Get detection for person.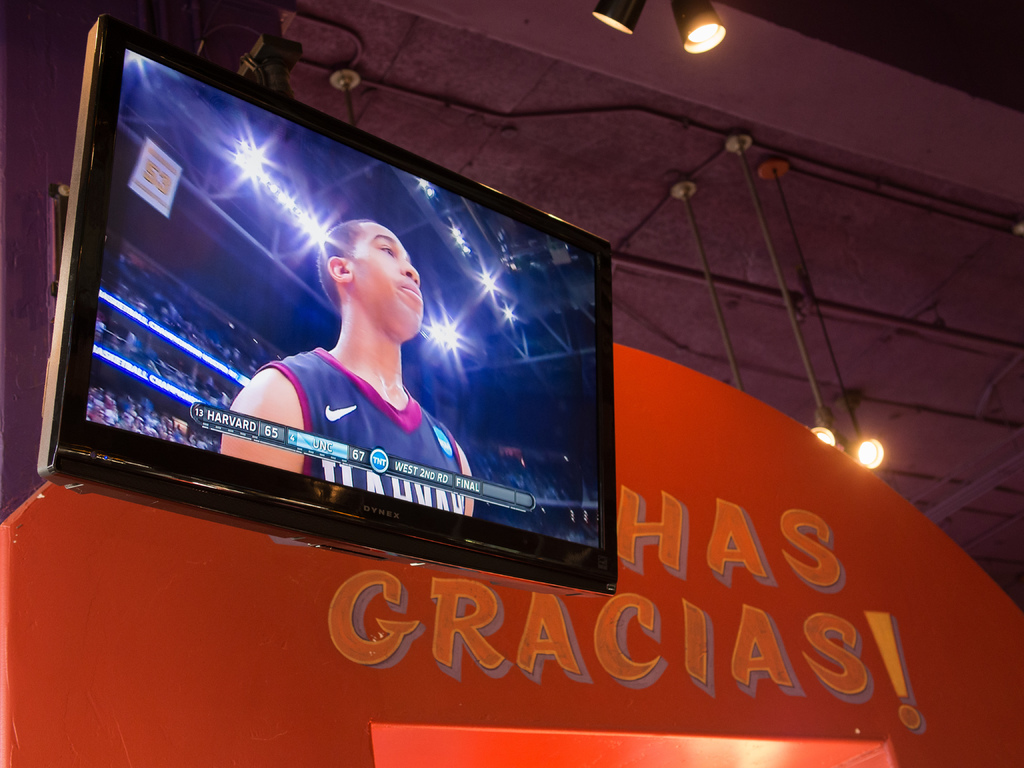
Detection: x1=281 y1=180 x2=429 y2=488.
